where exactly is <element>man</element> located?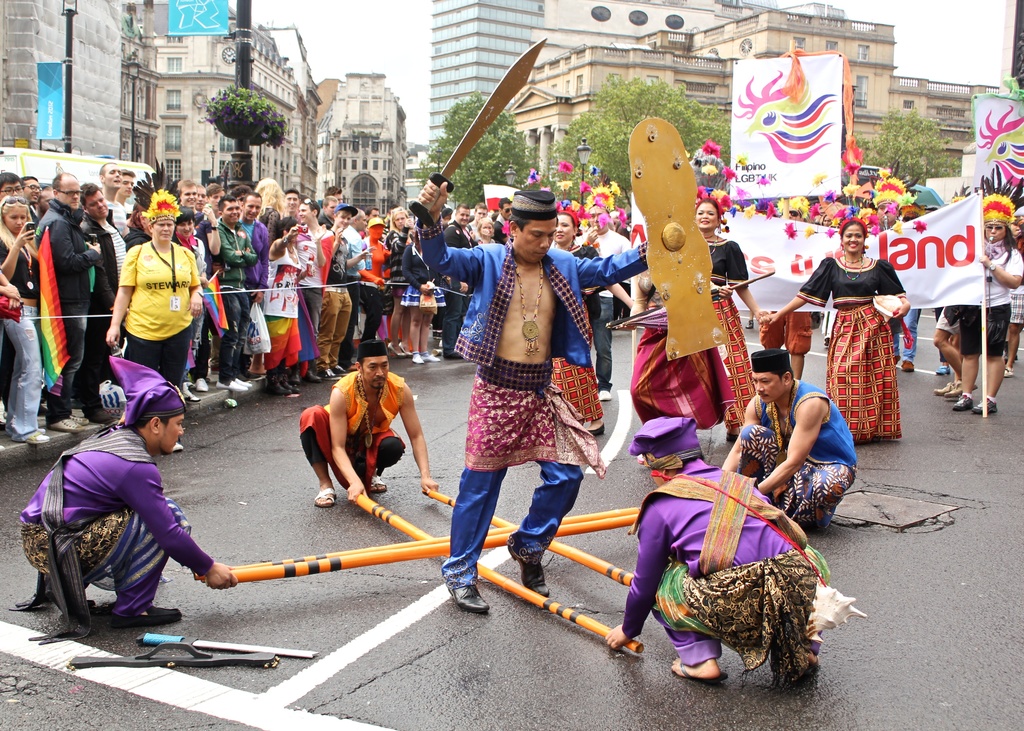
Its bounding box is x1=204, y1=189, x2=253, y2=392.
